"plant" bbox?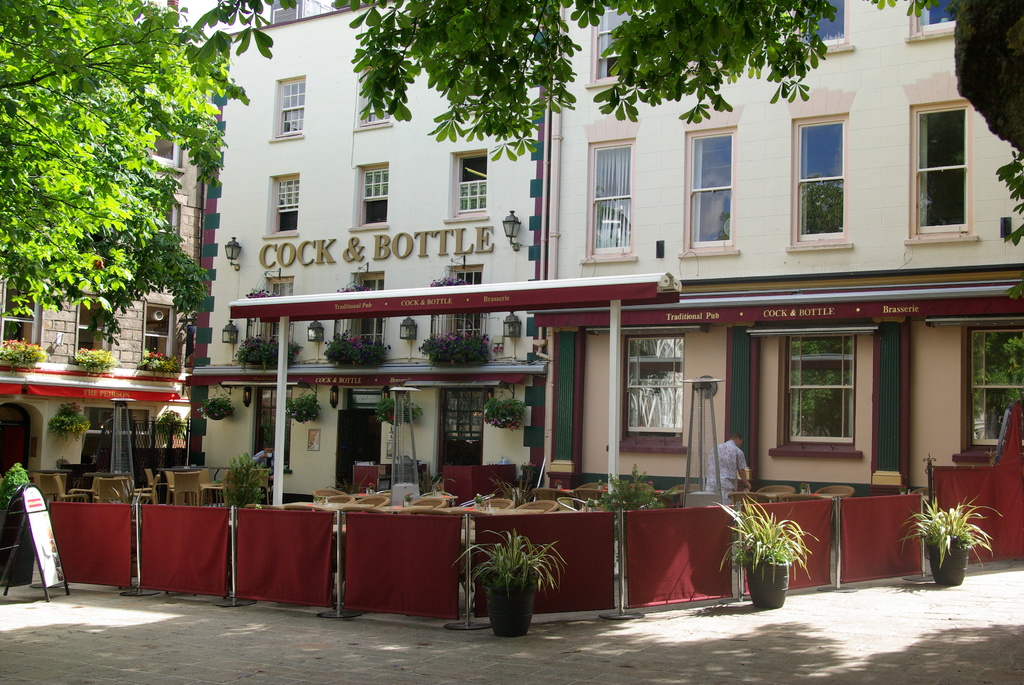
<box>376,392,417,437</box>
